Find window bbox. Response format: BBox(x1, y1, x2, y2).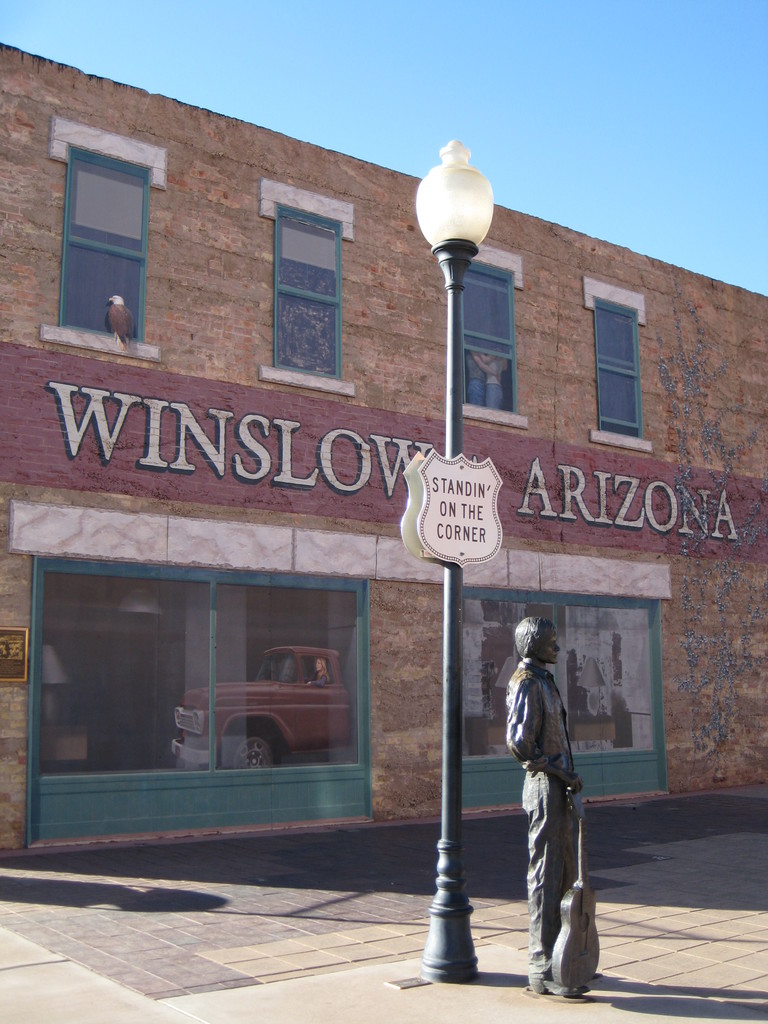
BBox(31, 557, 369, 837).
